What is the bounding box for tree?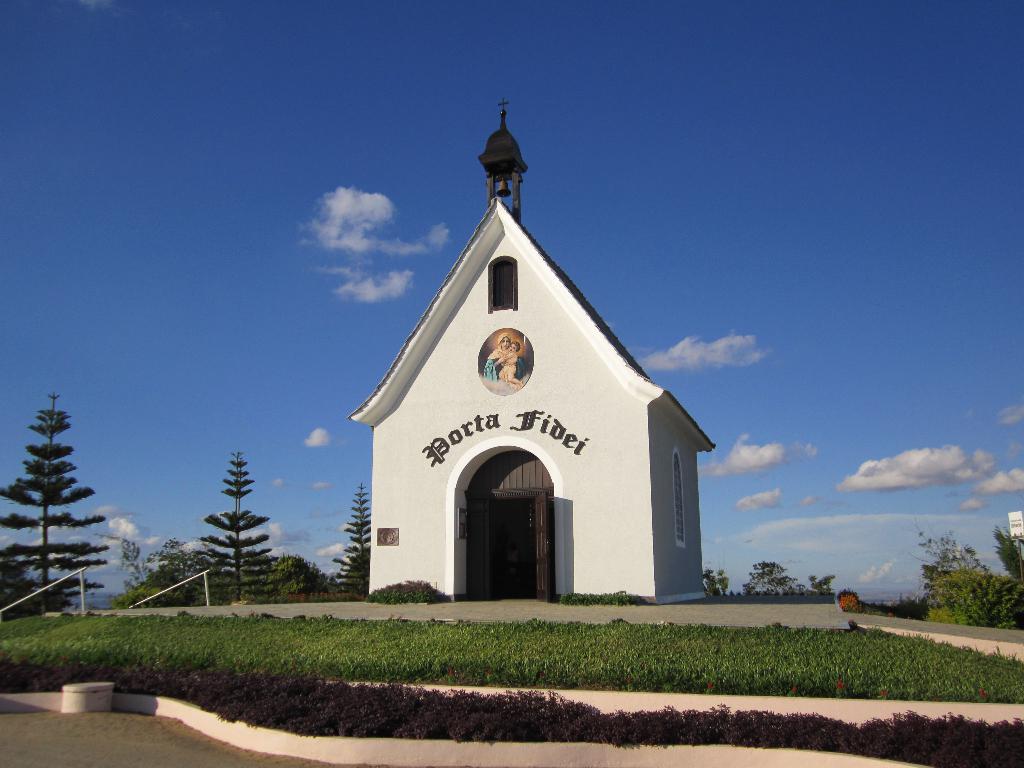
locate(902, 497, 996, 611).
